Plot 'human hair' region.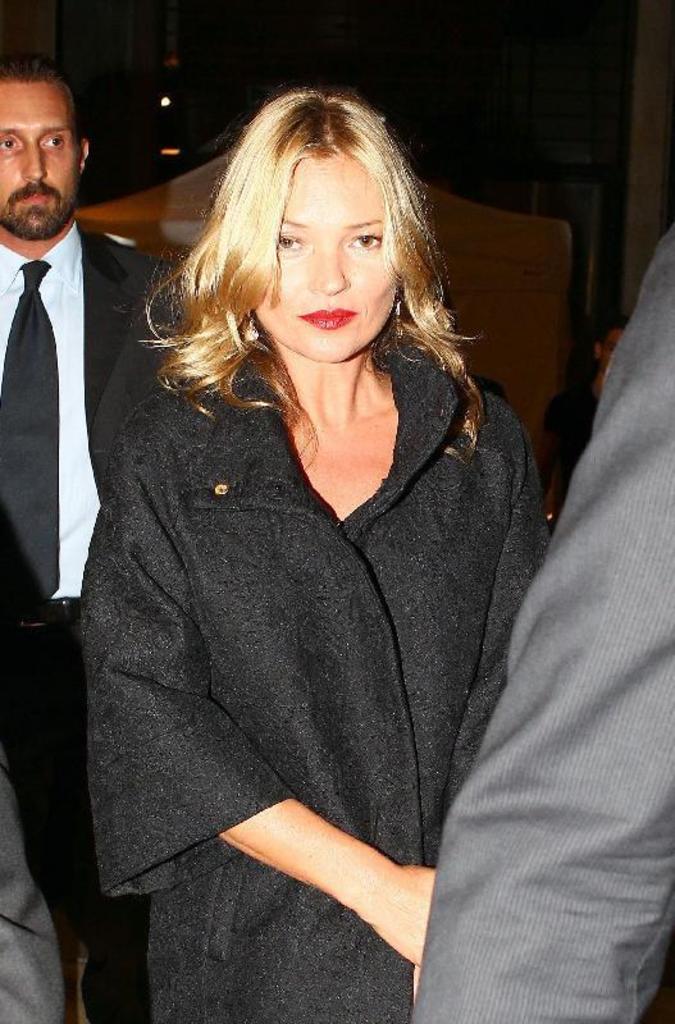
Plotted at box(145, 91, 456, 436).
